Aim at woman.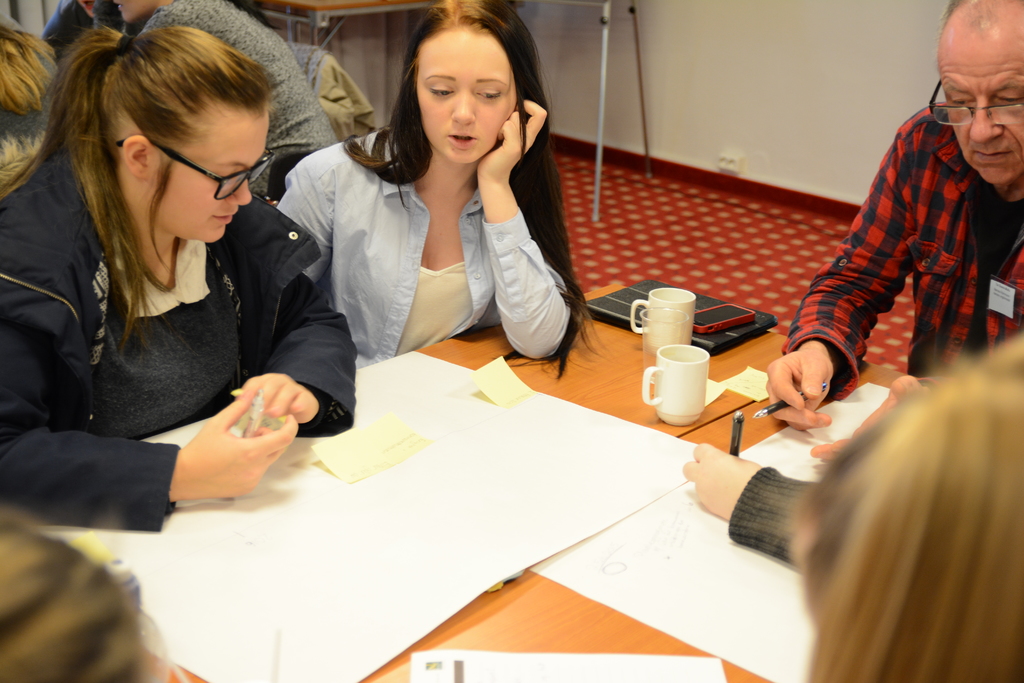
Aimed at (0, 505, 168, 682).
